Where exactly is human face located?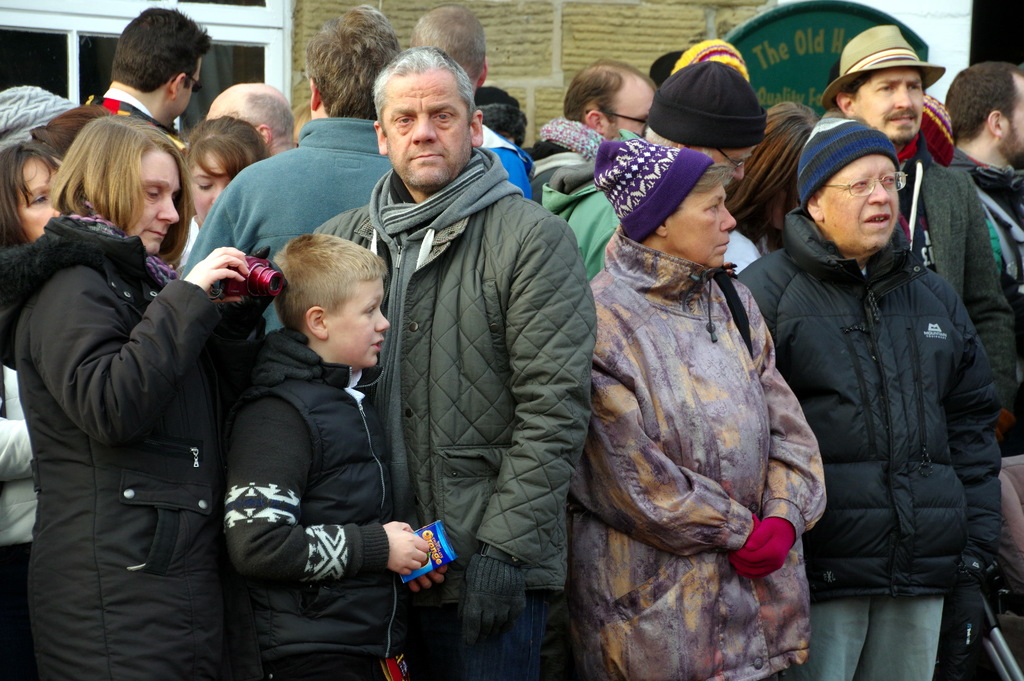
Its bounding box is detection(660, 186, 739, 267).
